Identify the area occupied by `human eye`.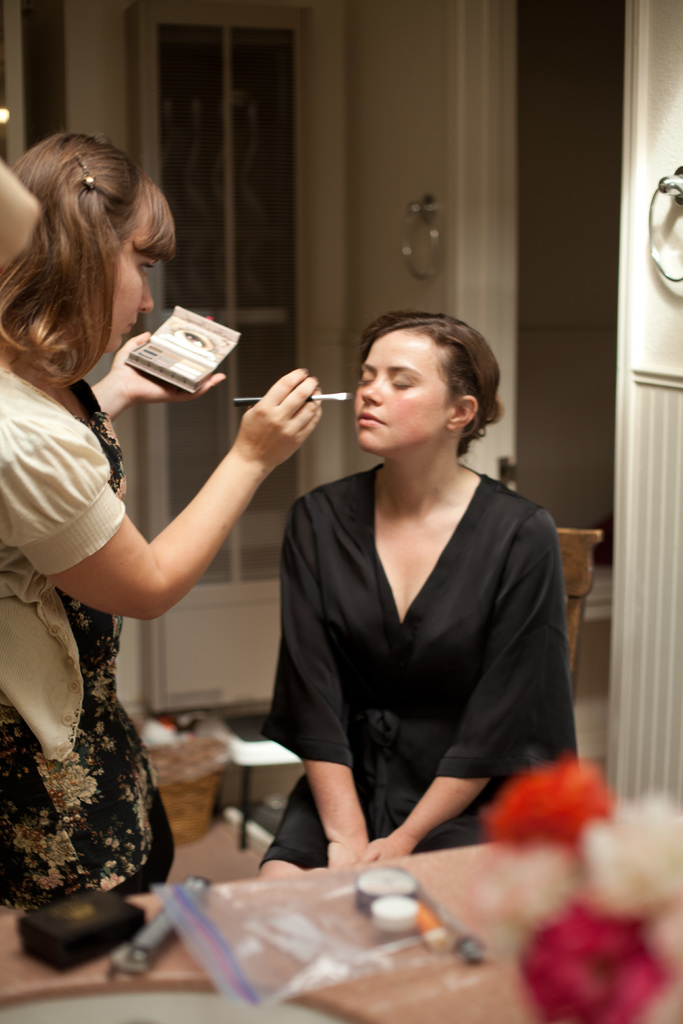
Area: [386,376,413,393].
